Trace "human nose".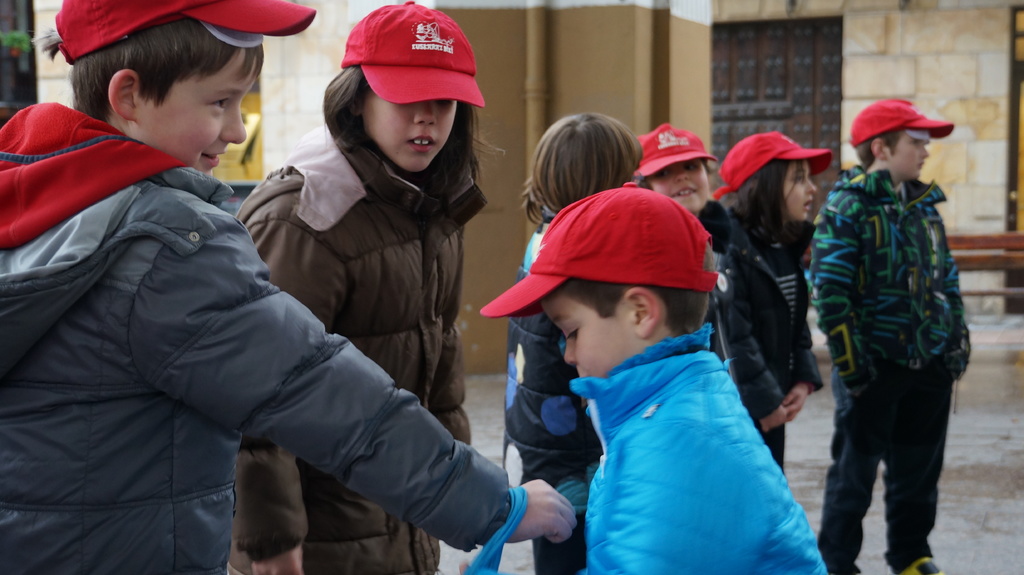
Traced to x1=561 y1=340 x2=578 y2=363.
